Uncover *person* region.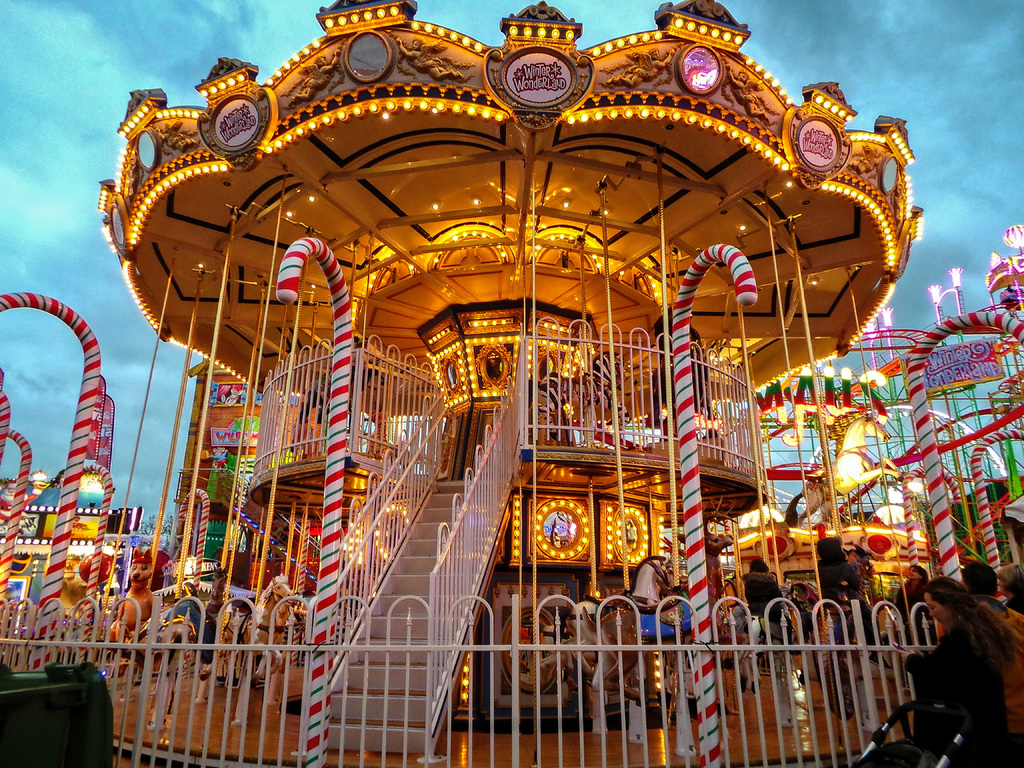
Uncovered: {"x1": 913, "y1": 568, "x2": 1015, "y2": 762}.
